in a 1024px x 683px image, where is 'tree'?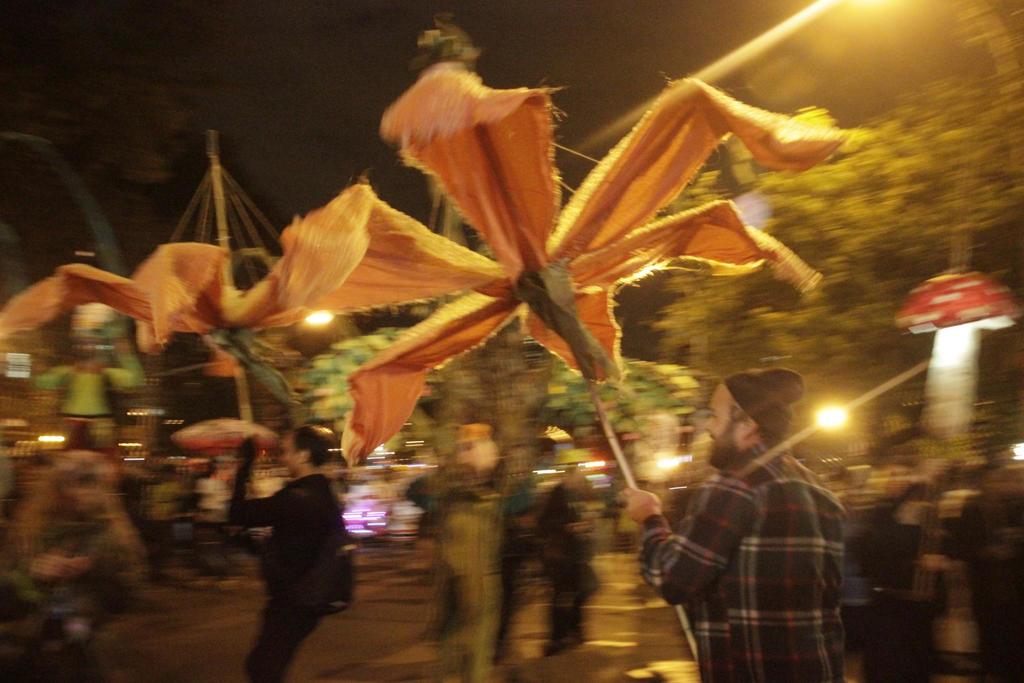
646:79:811:405.
